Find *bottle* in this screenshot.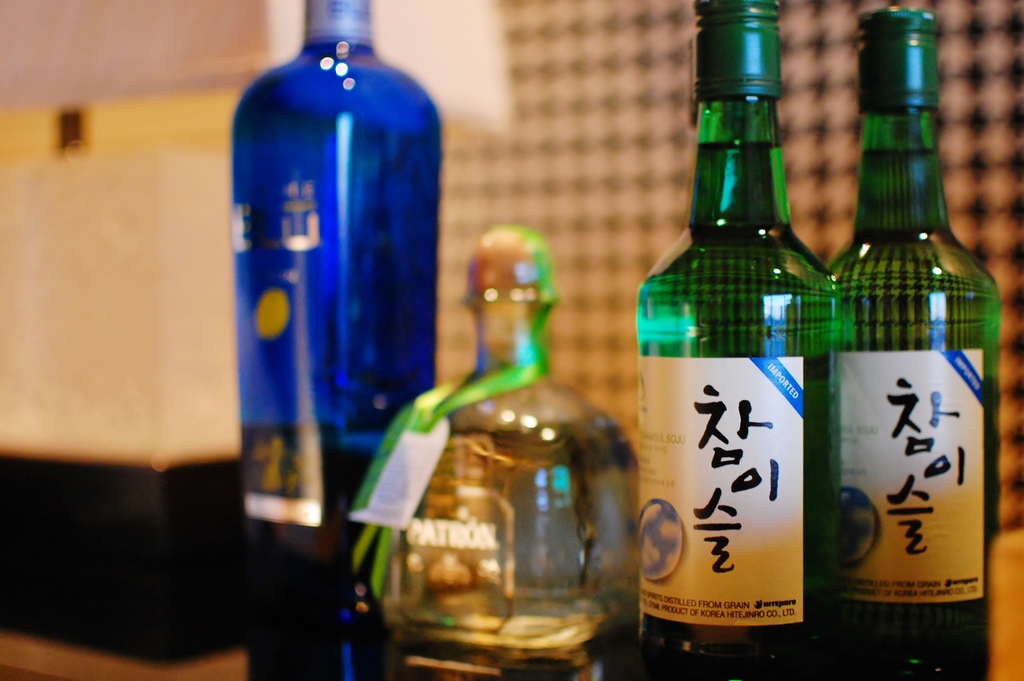
The bounding box for *bottle* is detection(636, 0, 841, 680).
